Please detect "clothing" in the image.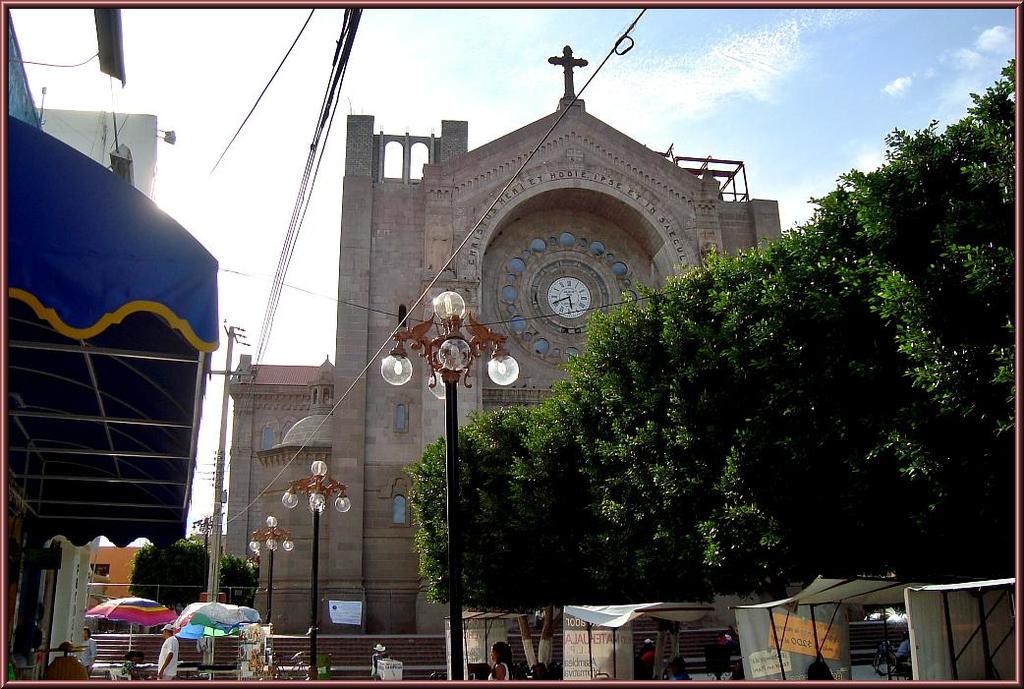
select_region(156, 635, 177, 688).
